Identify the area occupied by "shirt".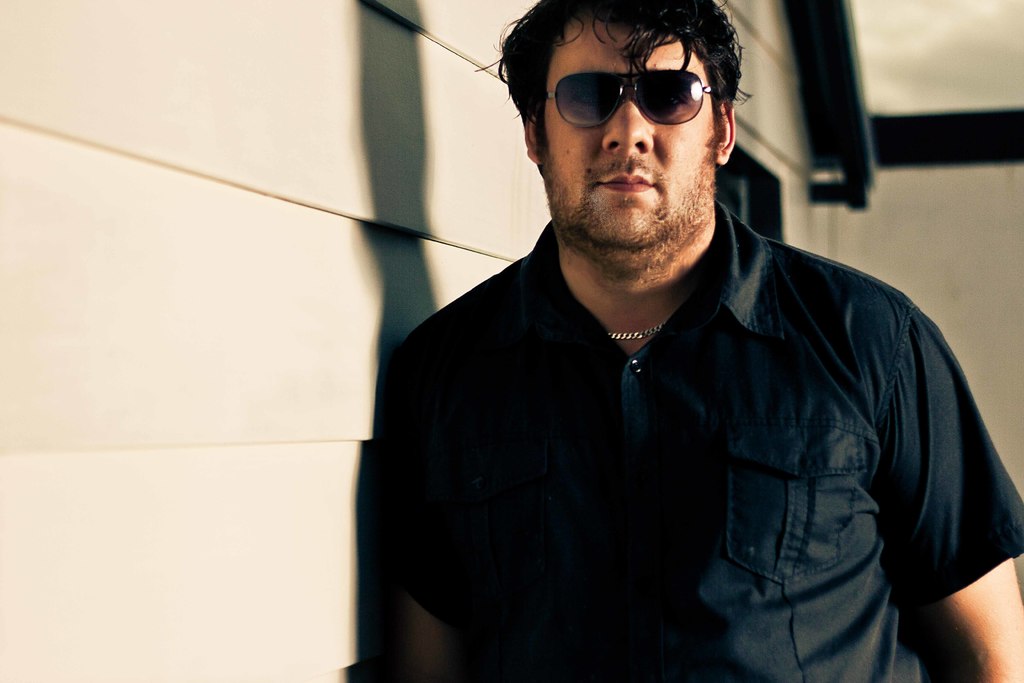
Area: {"x1": 368, "y1": 198, "x2": 1021, "y2": 678}.
